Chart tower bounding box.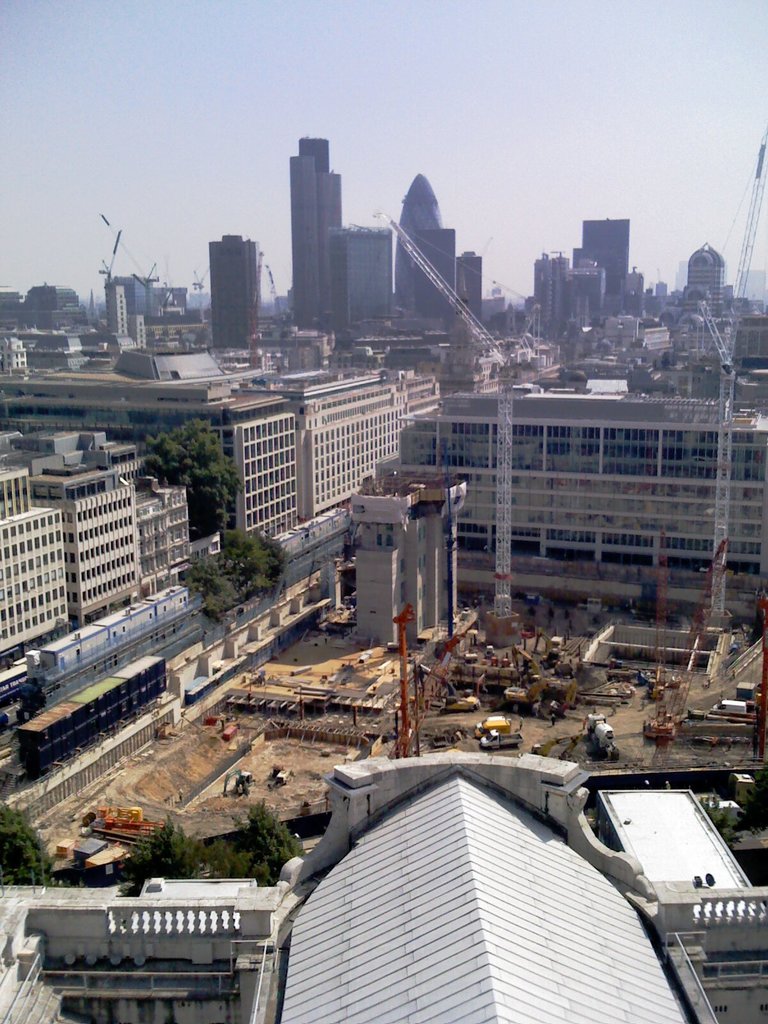
Charted: [x1=527, y1=255, x2=570, y2=326].
